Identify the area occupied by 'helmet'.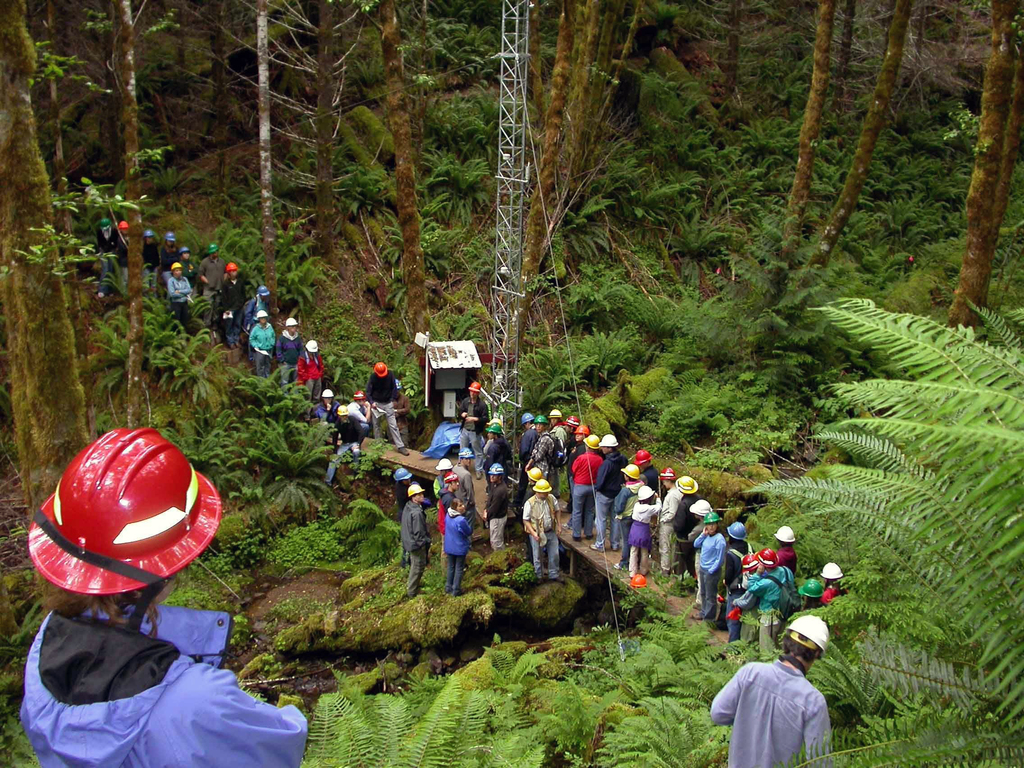
Area: detection(168, 262, 183, 269).
